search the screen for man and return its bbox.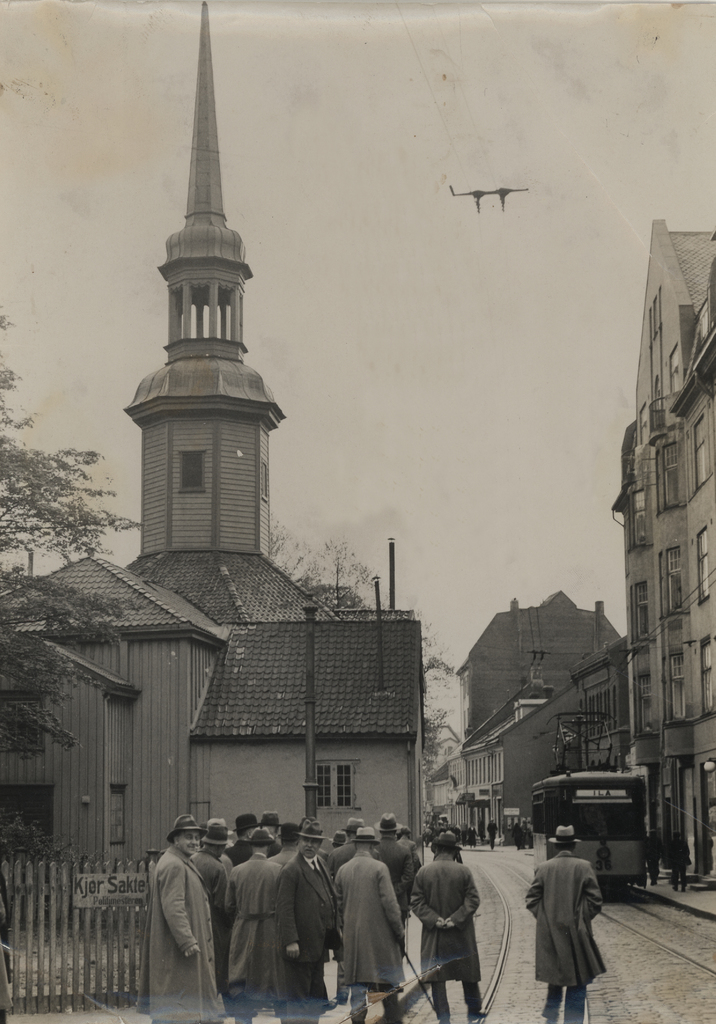
Found: region(191, 826, 226, 997).
